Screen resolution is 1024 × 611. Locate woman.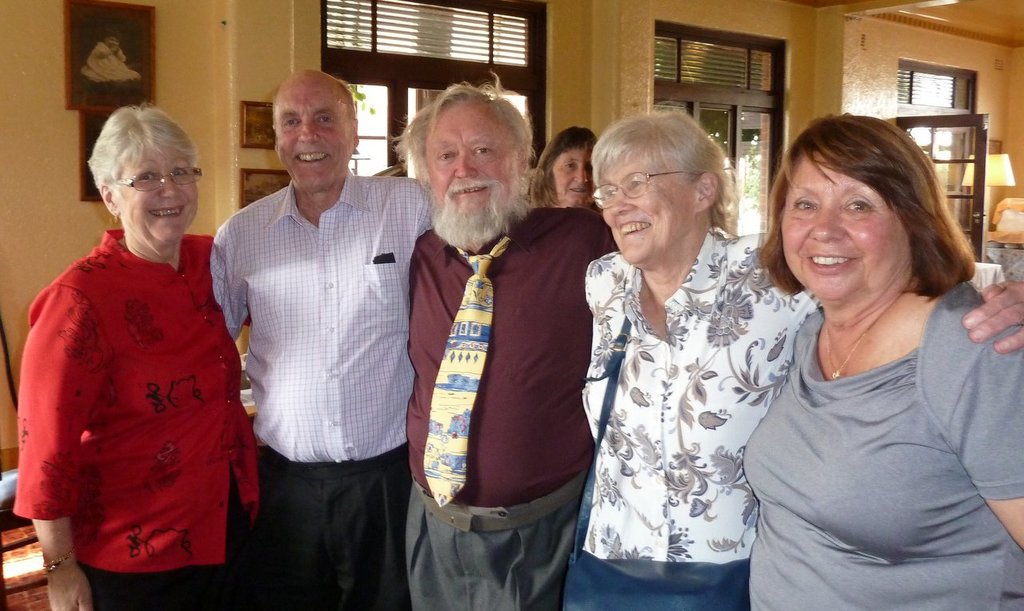
region(6, 96, 256, 610).
